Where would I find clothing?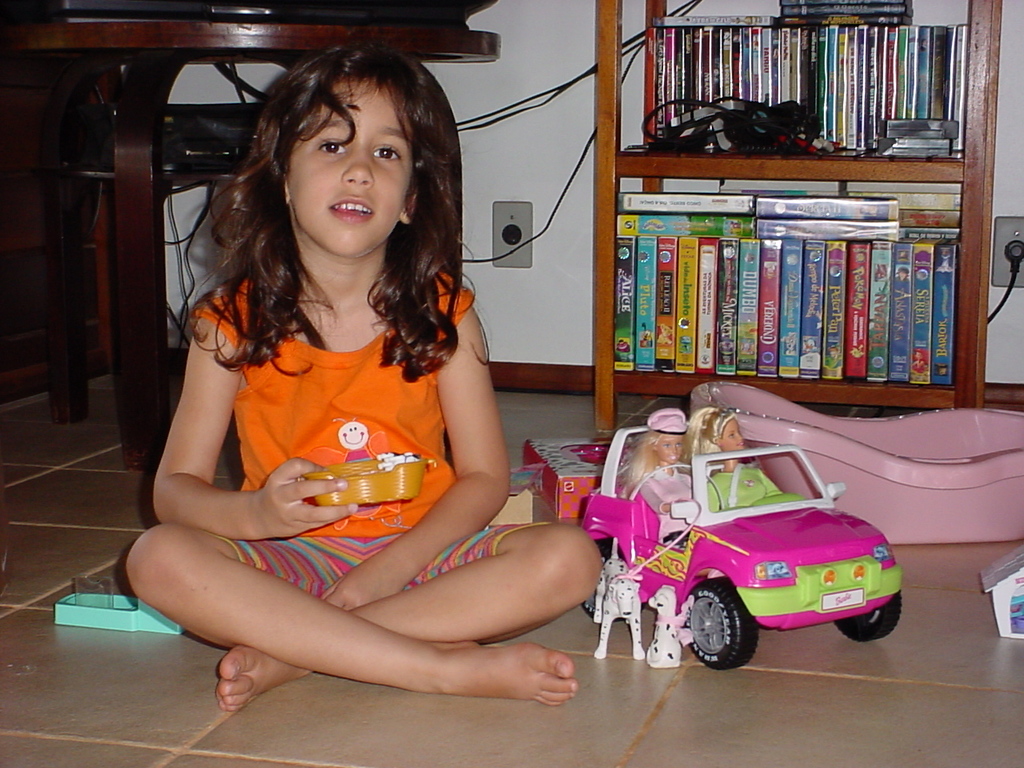
At left=159, top=243, right=530, bottom=666.
